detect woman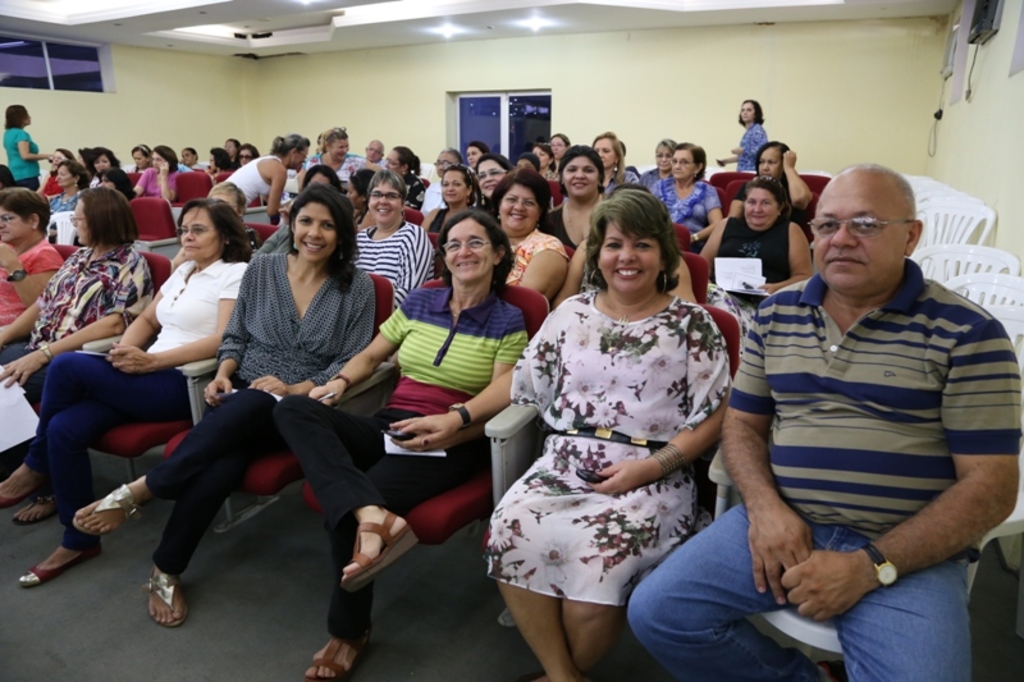
locate(746, 138, 810, 237)
